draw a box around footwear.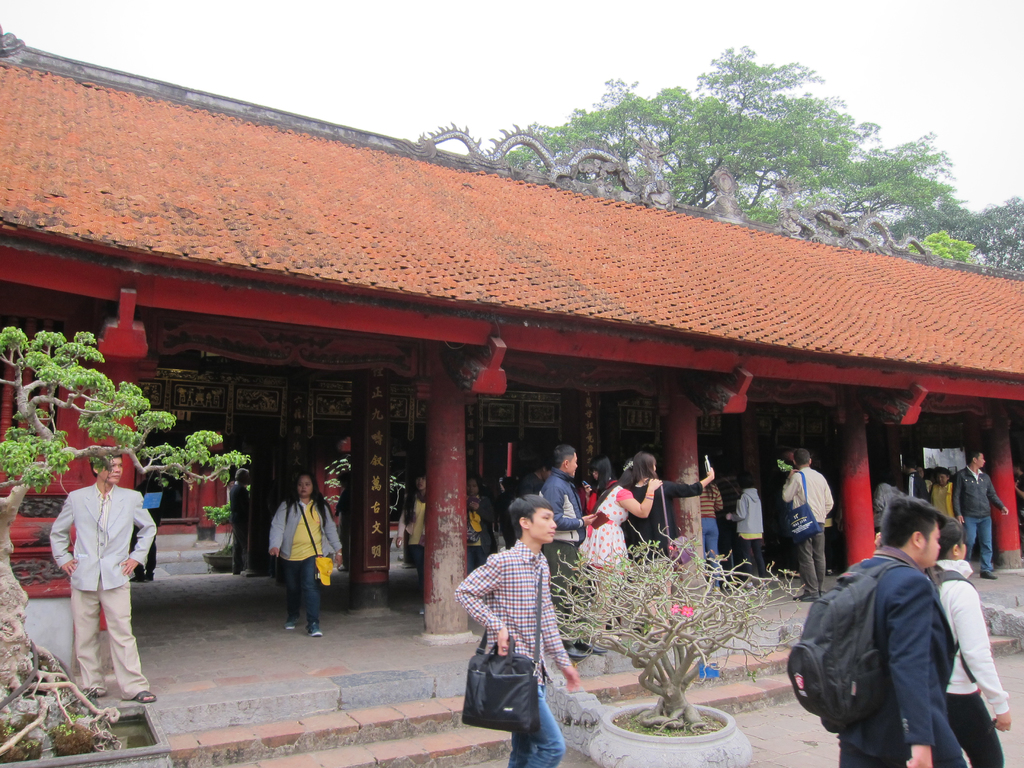
(x1=307, y1=614, x2=327, y2=638).
